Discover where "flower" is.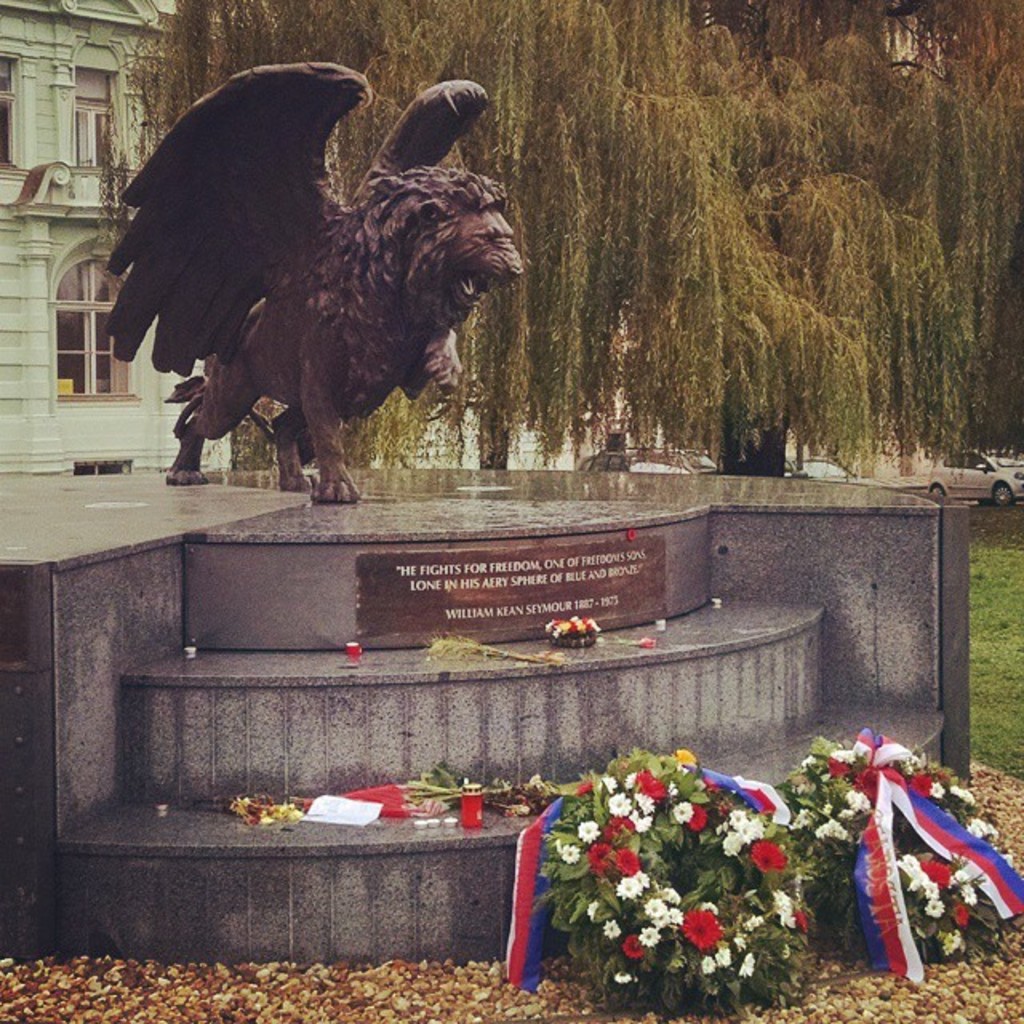
Discovered at <region>718, 947, 730, 971</region>.
